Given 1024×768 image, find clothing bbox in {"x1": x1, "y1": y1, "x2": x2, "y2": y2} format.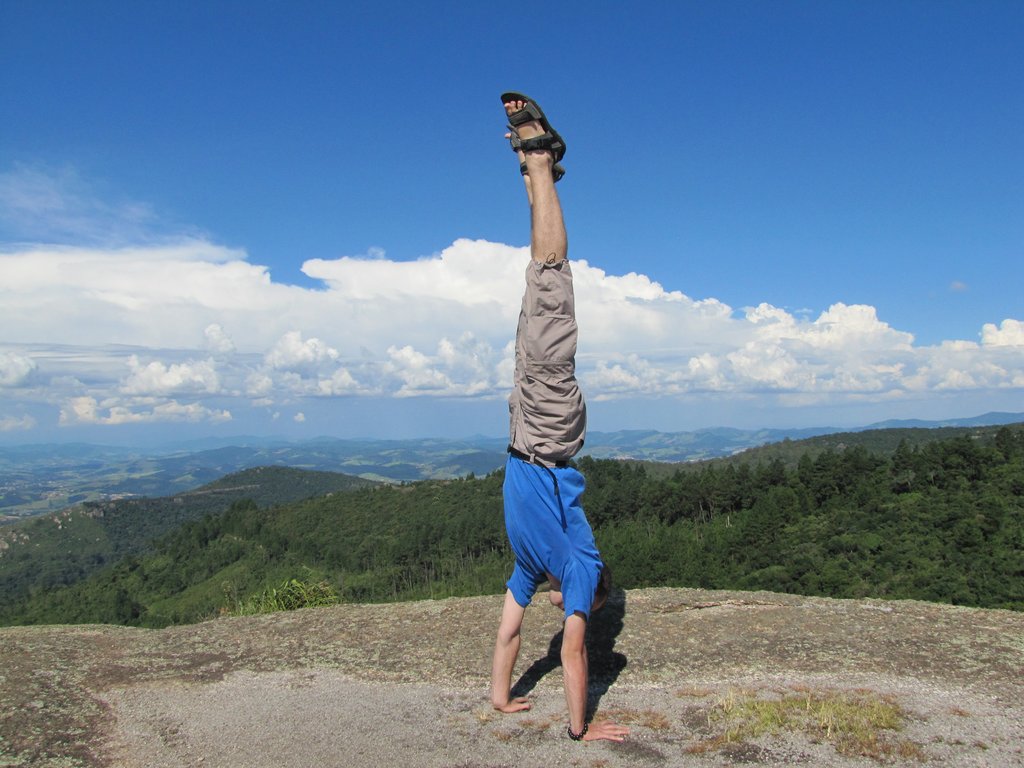
{"x1": 502, "y1": 250, "x2": 605, "y2": 620}.
